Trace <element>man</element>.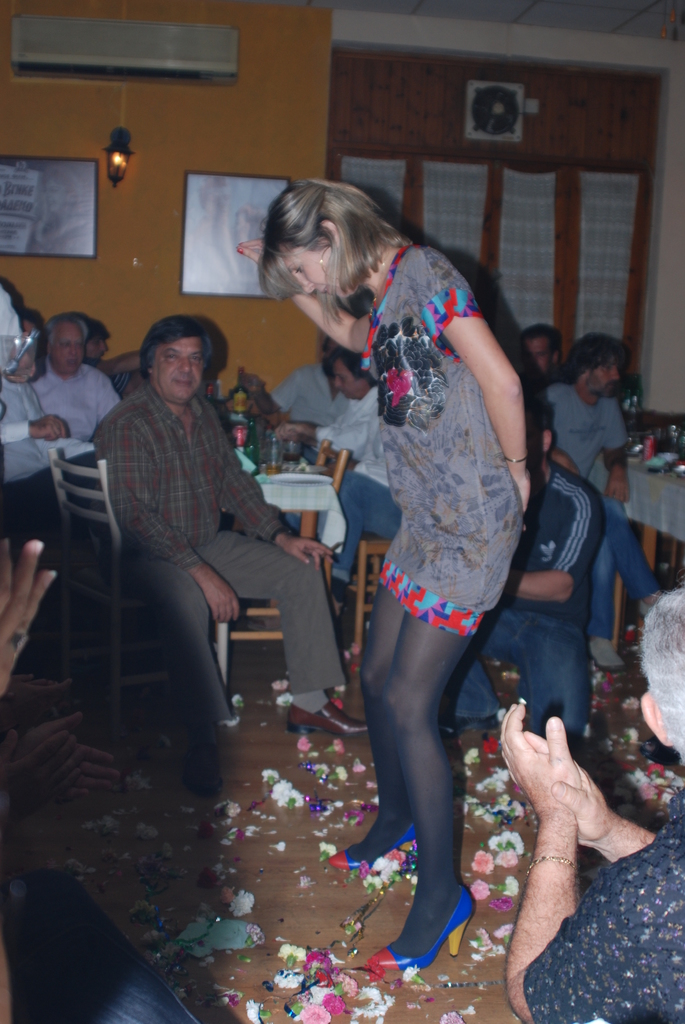
Traced to x1=269 y1=352 x2=398 y2=595.
